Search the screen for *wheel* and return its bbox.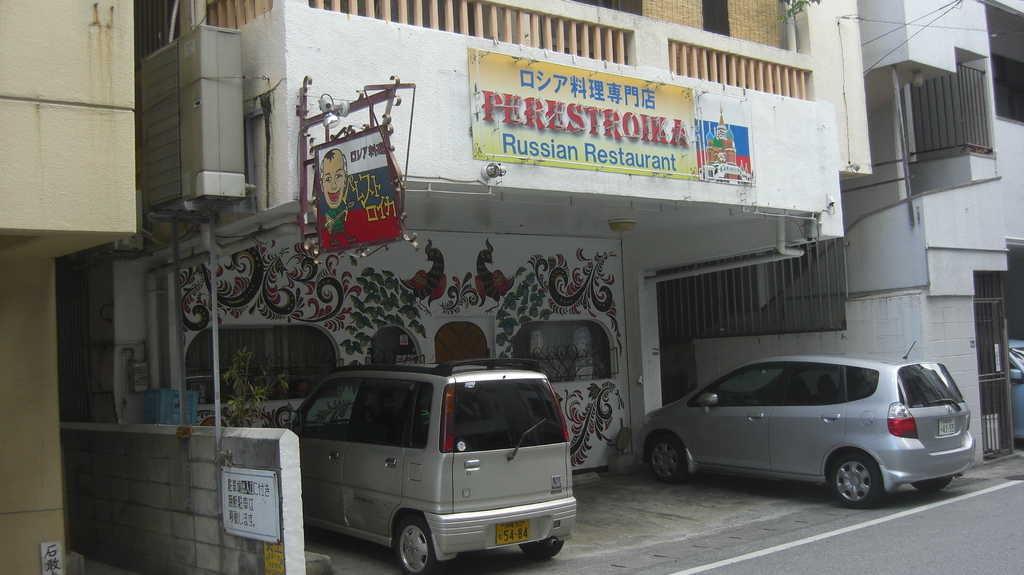
Found: (911,476,951,493).
